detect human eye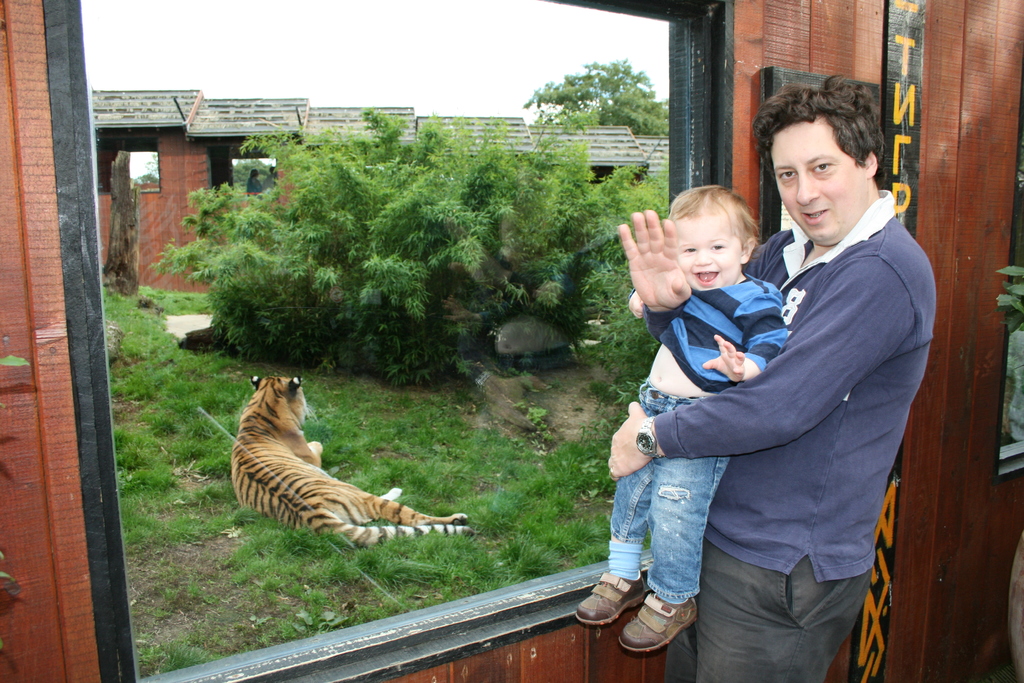
(774,168,797,182)
